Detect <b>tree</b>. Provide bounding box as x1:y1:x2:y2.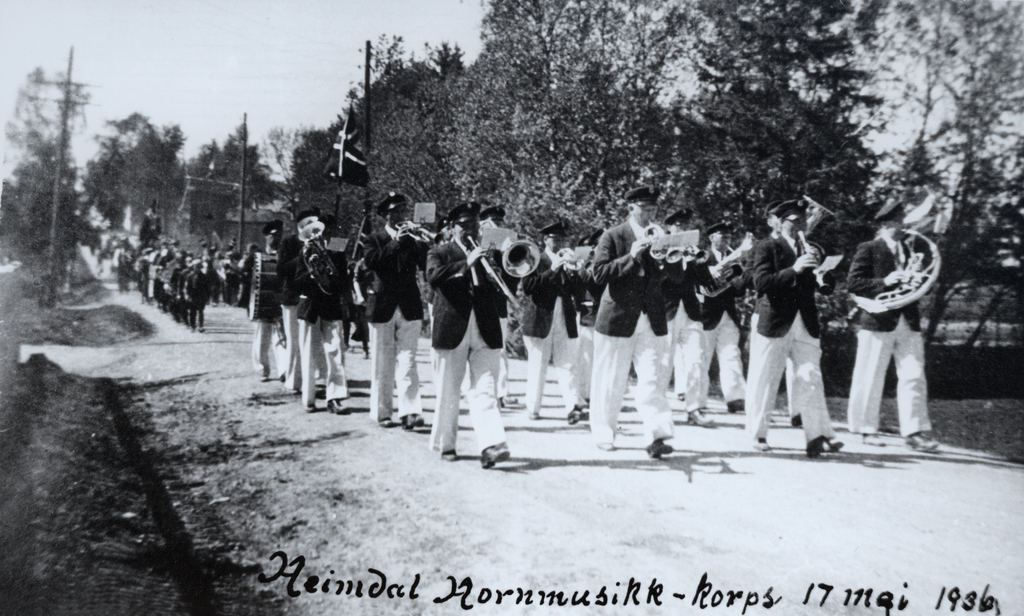
657:0:799:212.
